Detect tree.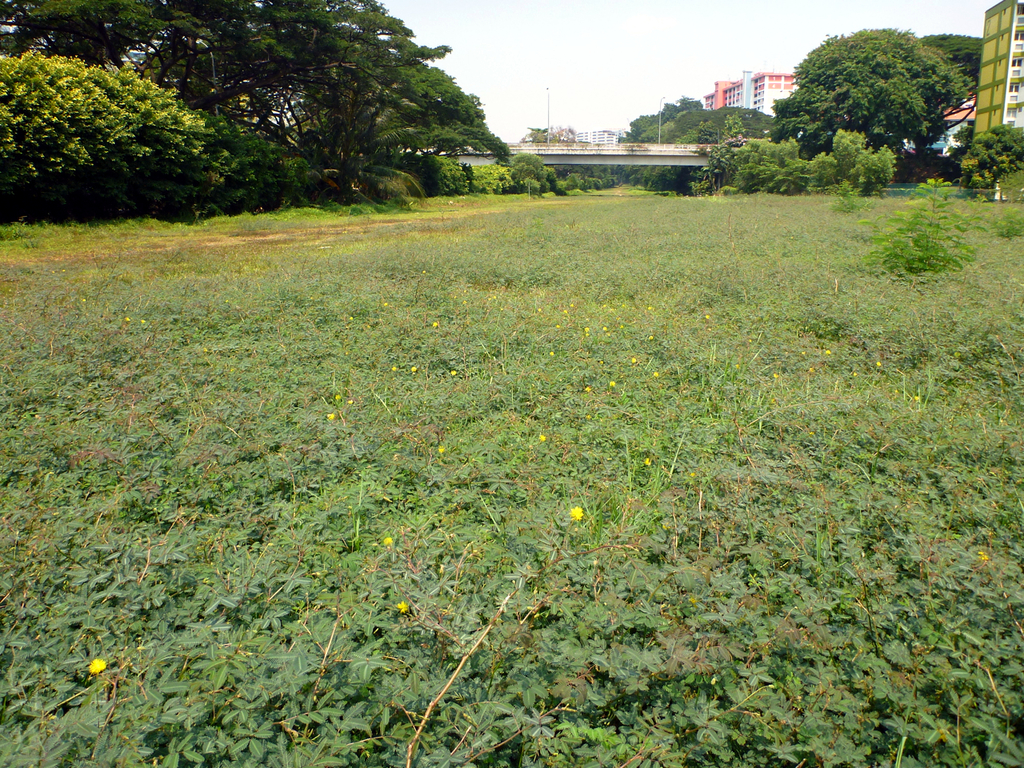
Detected at BBox(543, 167, 558, 195).
